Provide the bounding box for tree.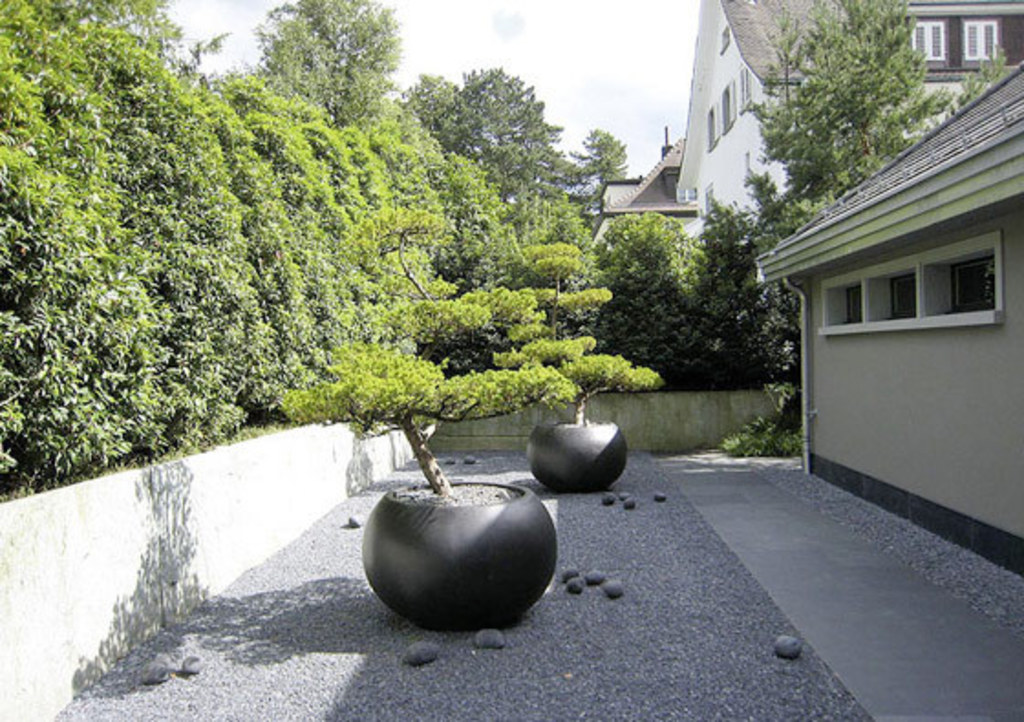
<box>461,66,571,232</box>.
